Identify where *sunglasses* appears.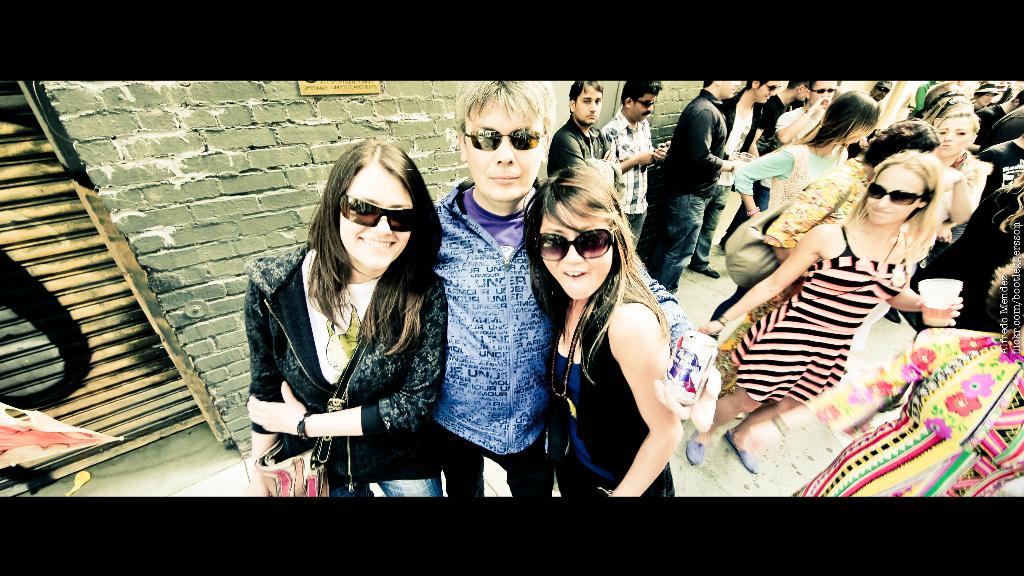
Appears at bbox=(860, 184, 931, 209).
